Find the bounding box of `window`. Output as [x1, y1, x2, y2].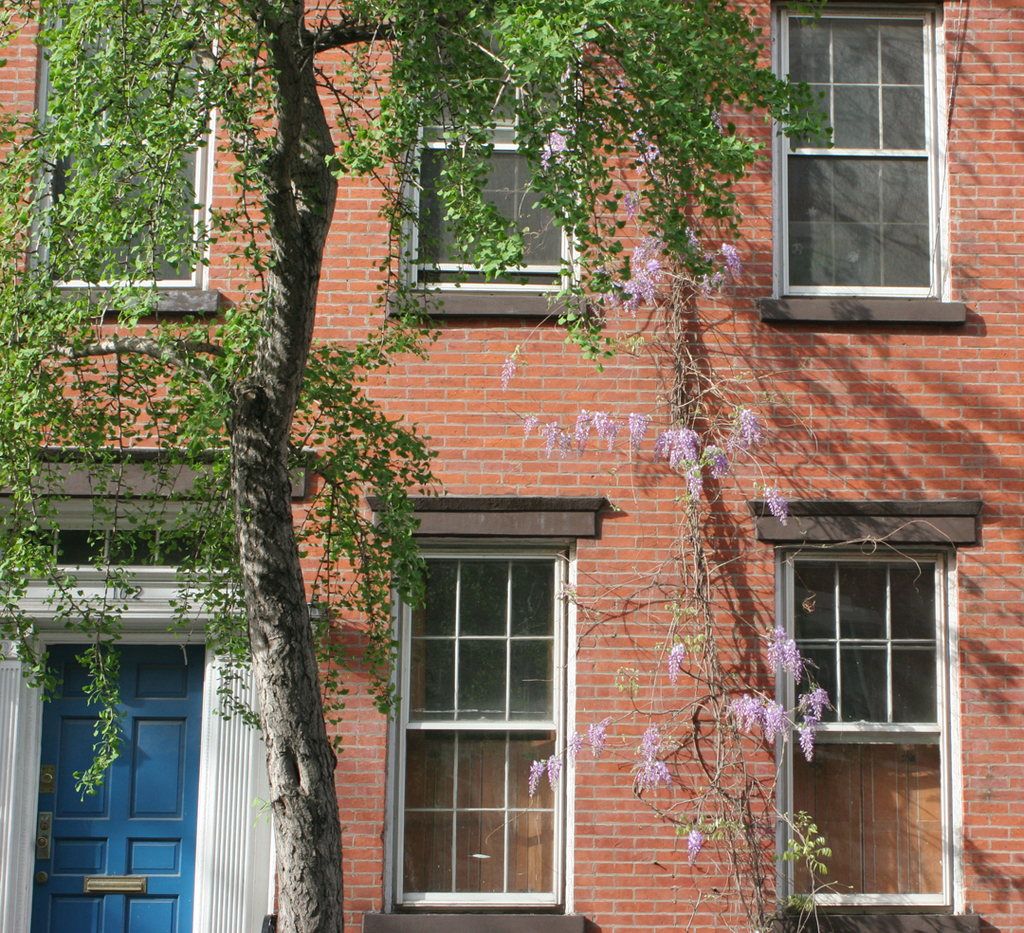
[388, 39, 587, 320].
